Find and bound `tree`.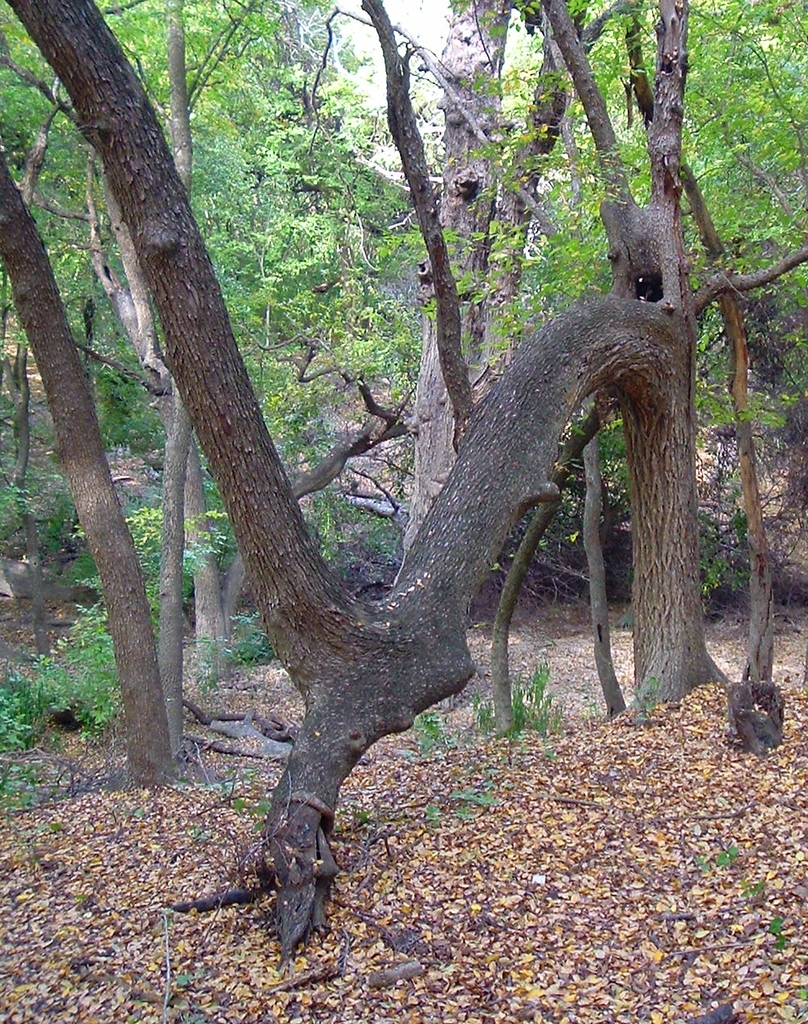
Bound: detection(429, 0, 673, 396).
